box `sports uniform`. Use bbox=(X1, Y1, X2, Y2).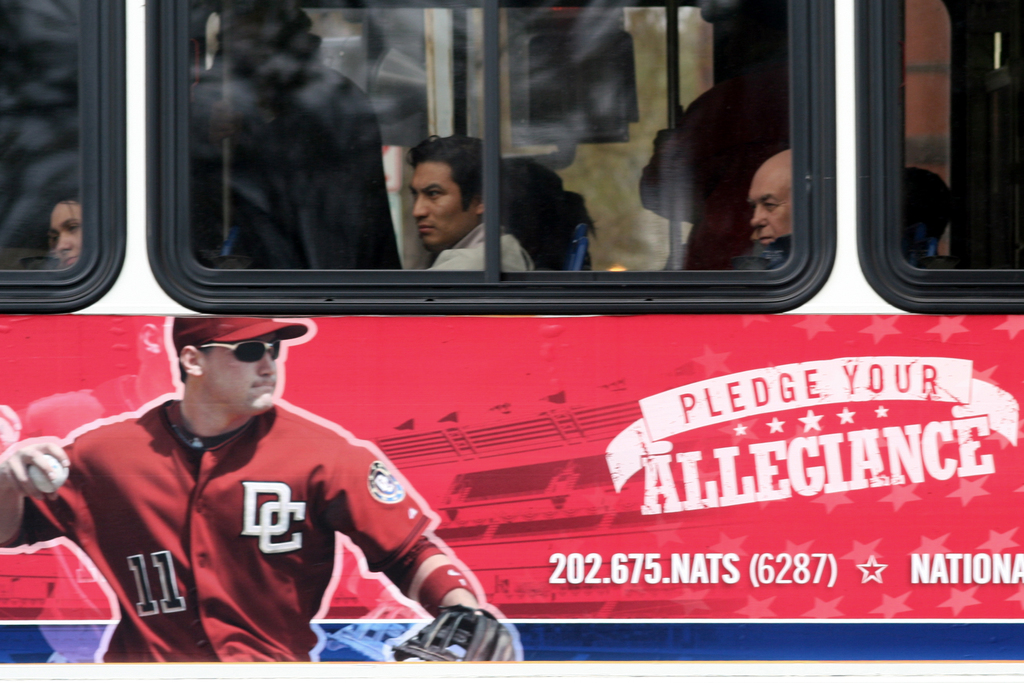
bbox=(739, 230, 786, 289).
